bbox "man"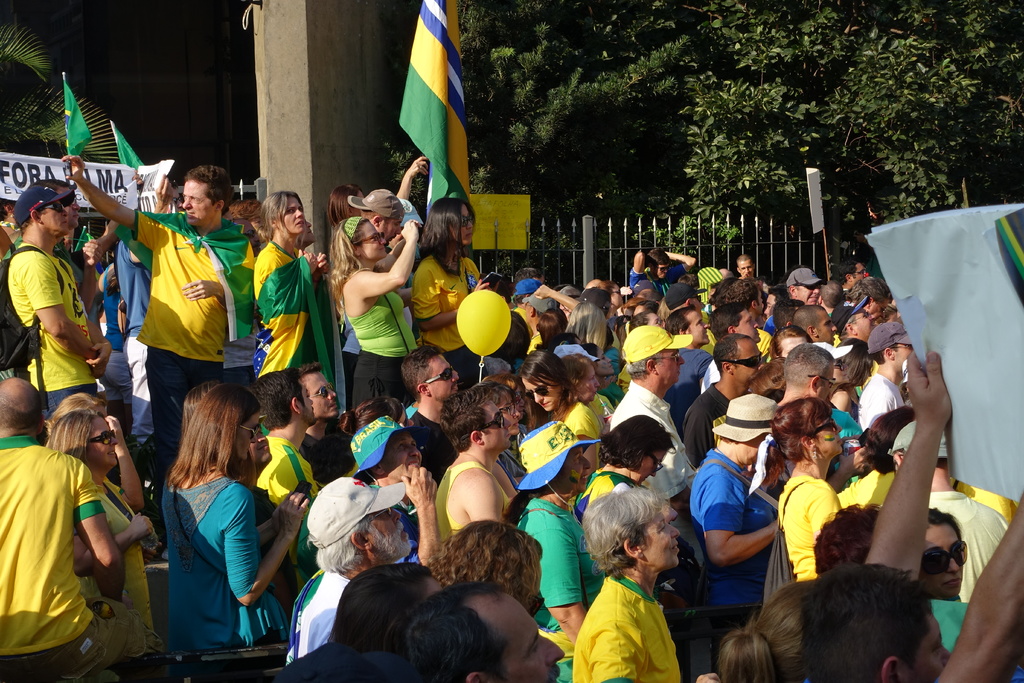
737/255/755/277
